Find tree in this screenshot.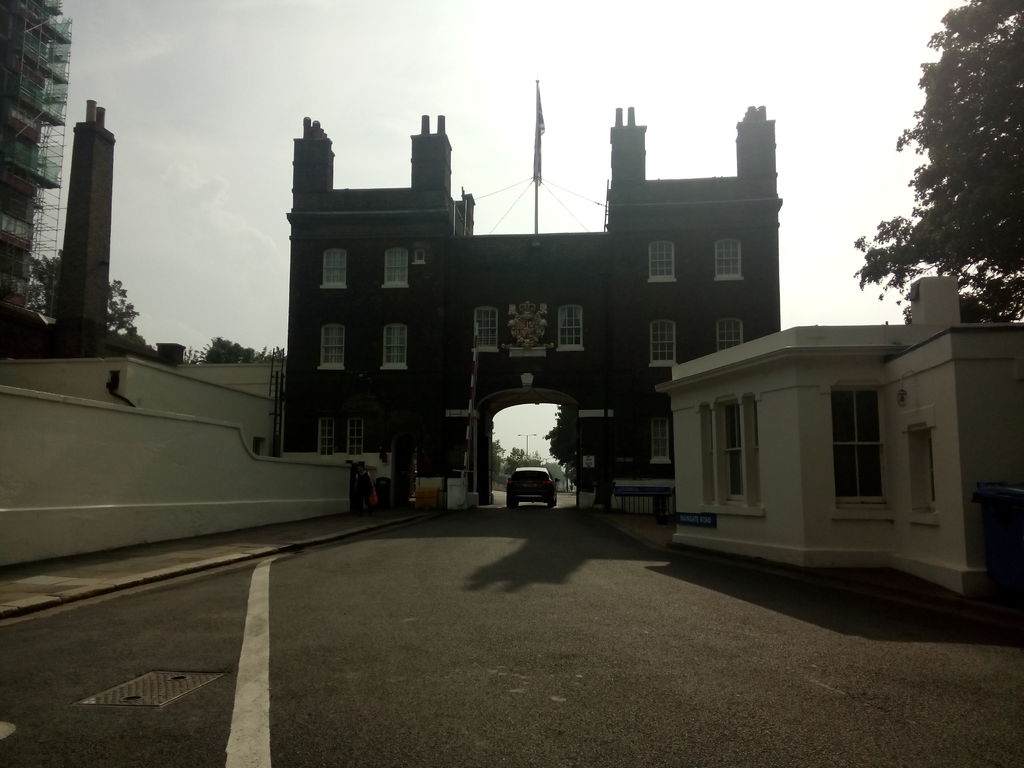
The bounding box for tree is x1=850 y1=0 x2=1023 y2=321.
